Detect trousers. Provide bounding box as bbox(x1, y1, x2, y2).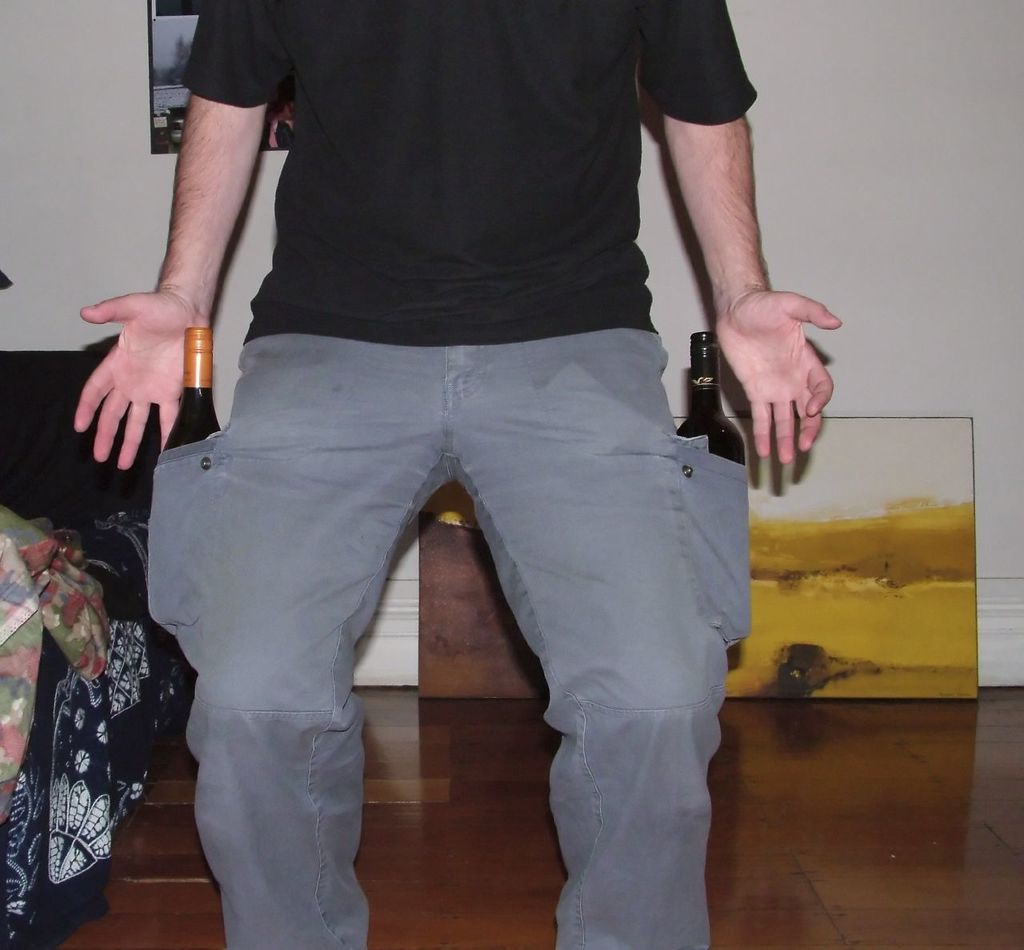
bbox(135, 295, 747, 912).
